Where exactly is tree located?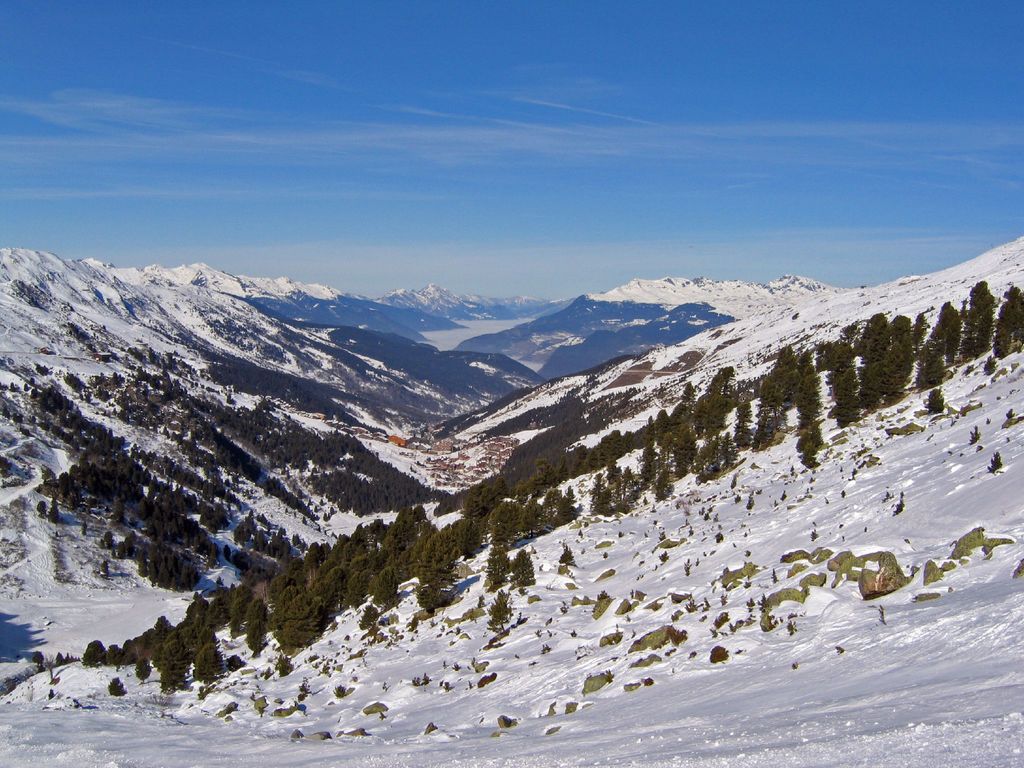
Its bounding box is [x1=518, y1=497, x2=552, y2=539].
